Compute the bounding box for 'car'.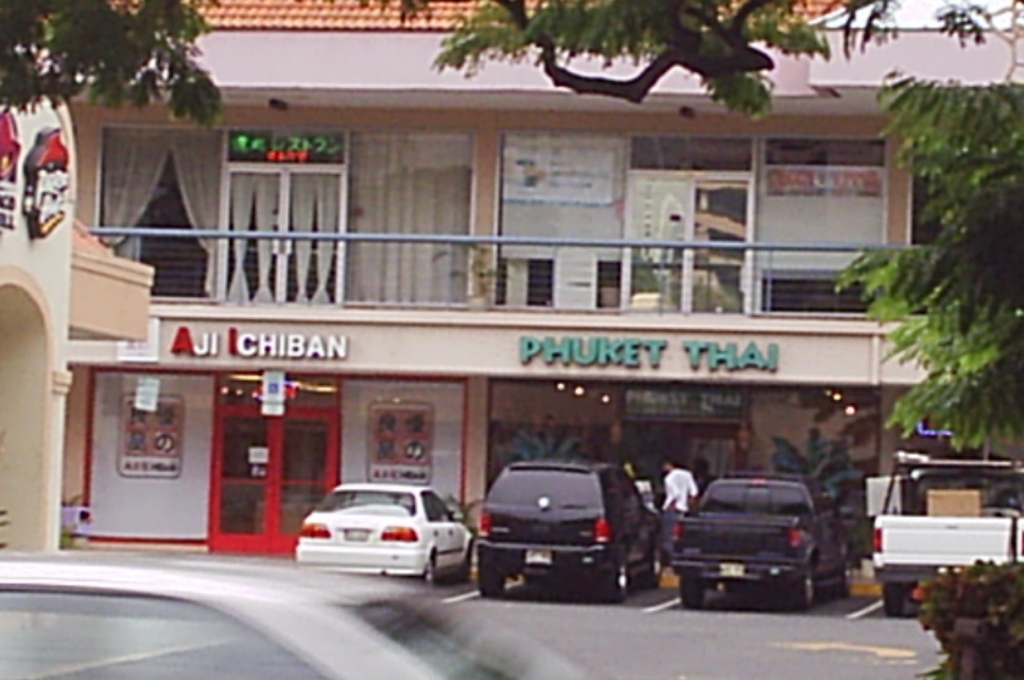
475:457:663:602.
